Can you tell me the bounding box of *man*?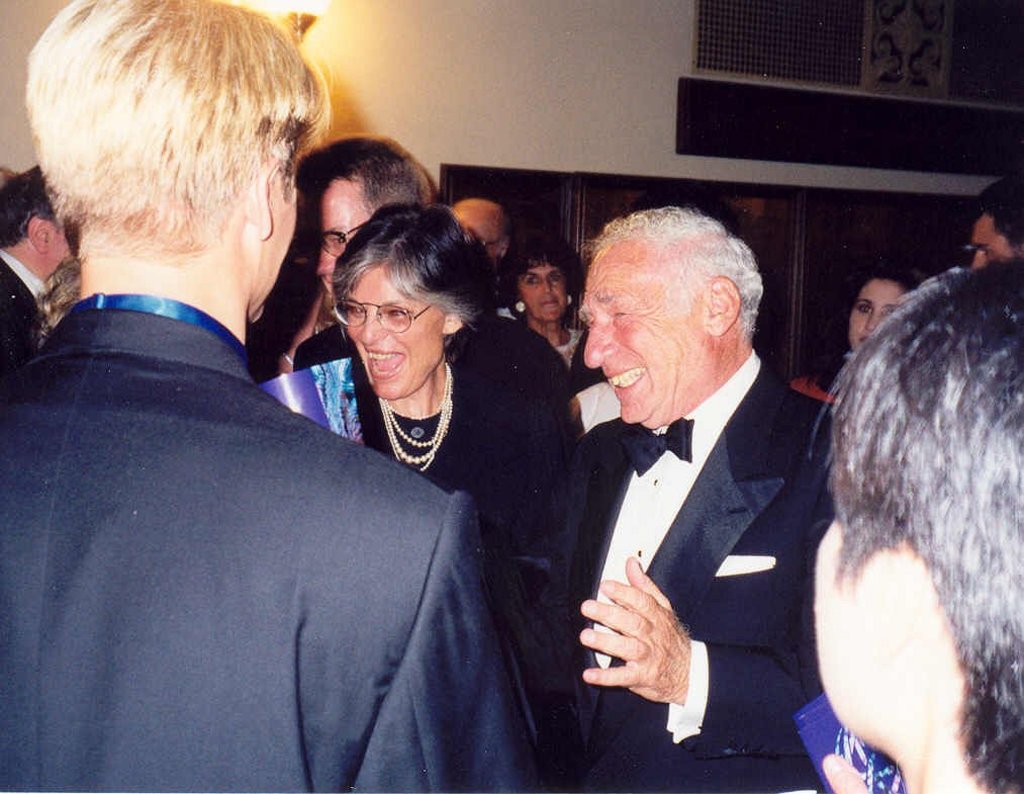
0 155 95 376.
